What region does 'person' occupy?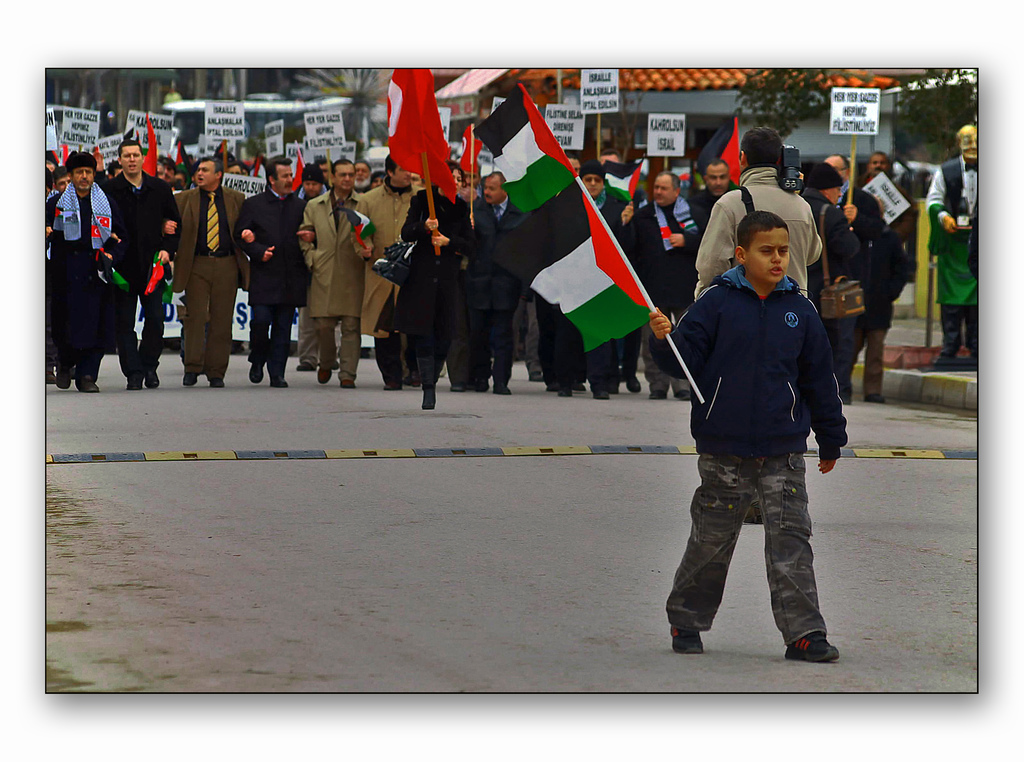
(left=349, top=153, right=424, bottom=391).
